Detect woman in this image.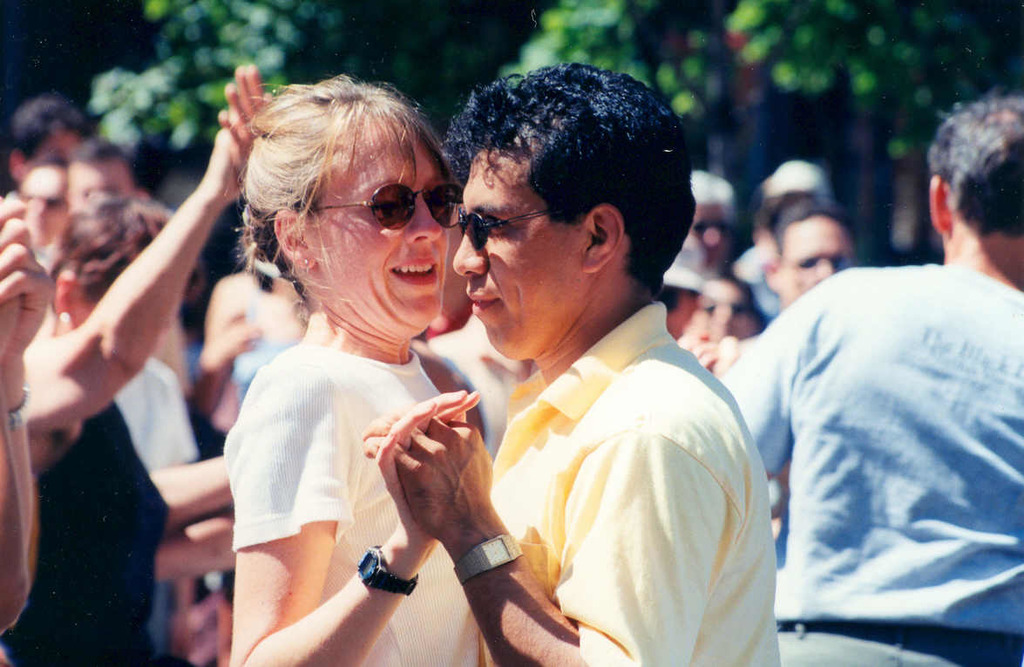
Detection: <bbox>186, 79, 539, 666</bbox>.
